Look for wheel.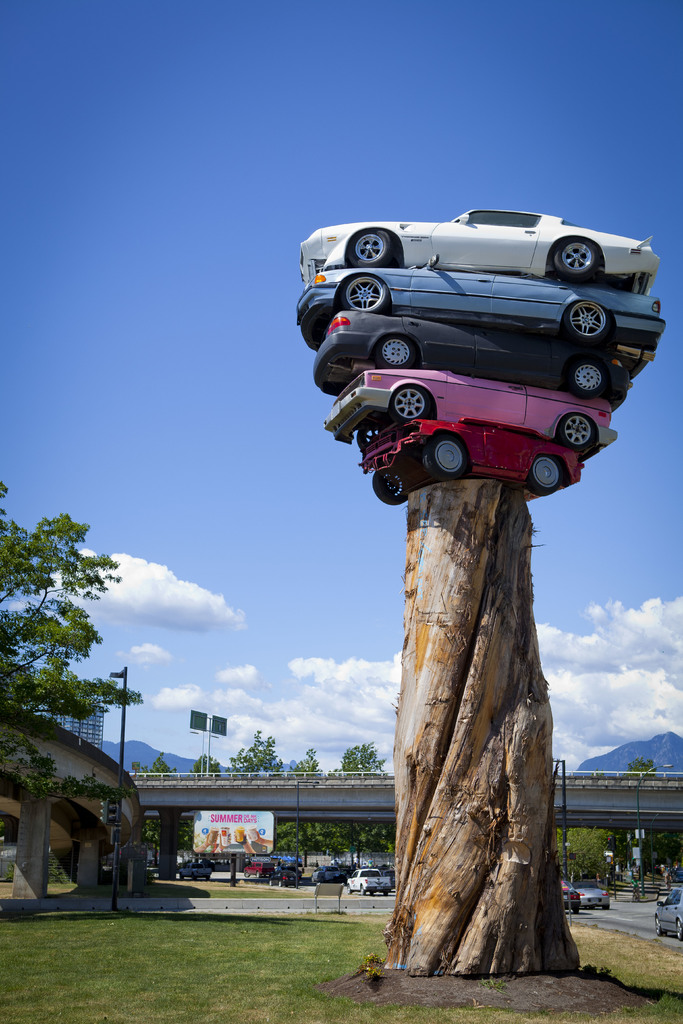
Found: 554/236/600/283.
